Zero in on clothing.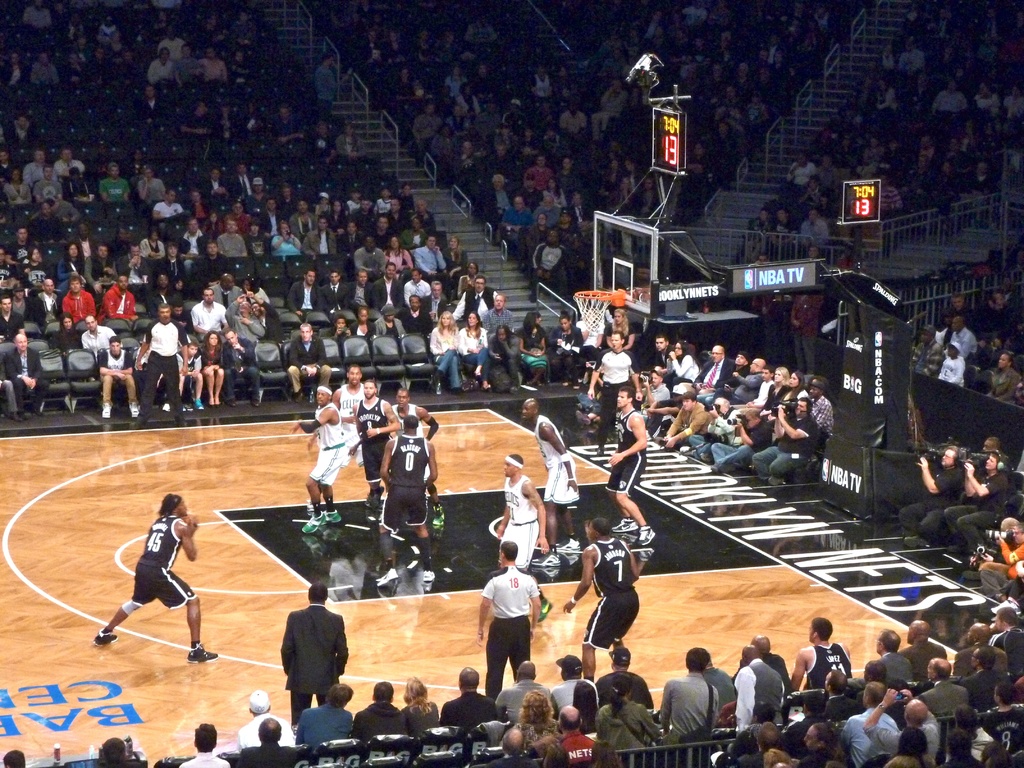
Zeroed in: [left=337, top=380, right=363, bottom=472].
